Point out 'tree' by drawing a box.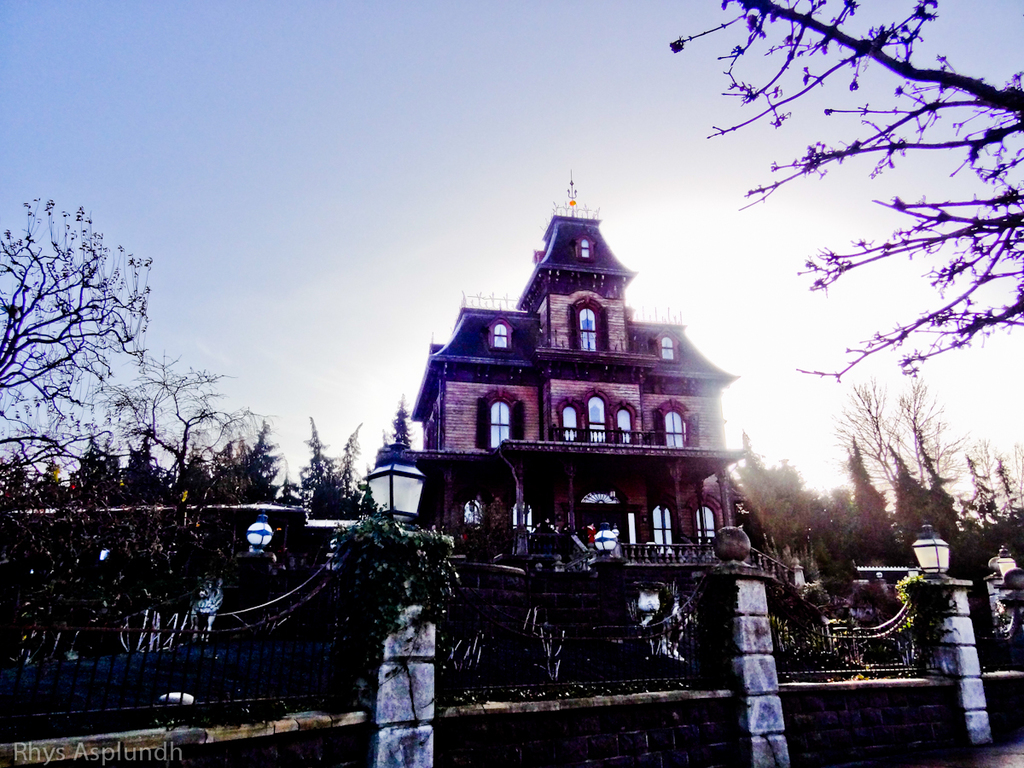
(122,426,169,514).
